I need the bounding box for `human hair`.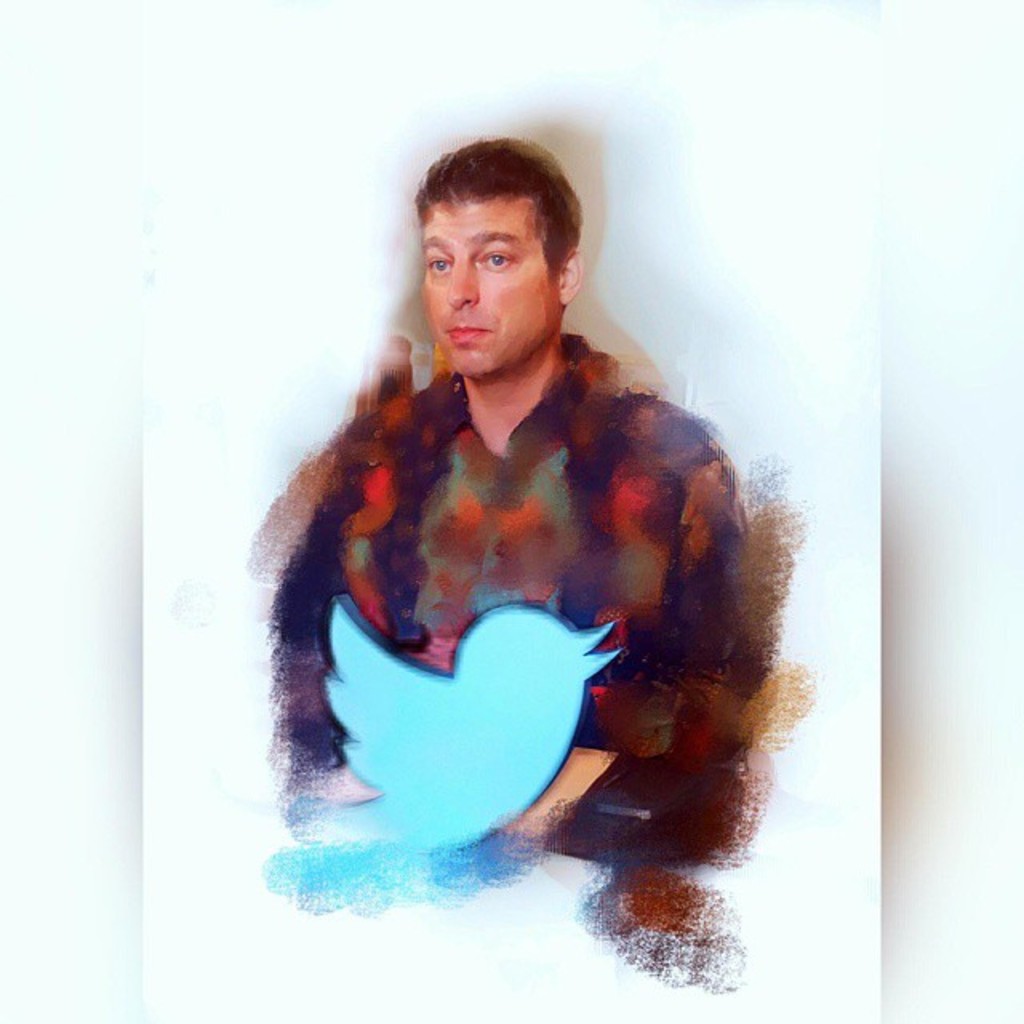
Here it is: select_region(405, 142, 579, 309).
